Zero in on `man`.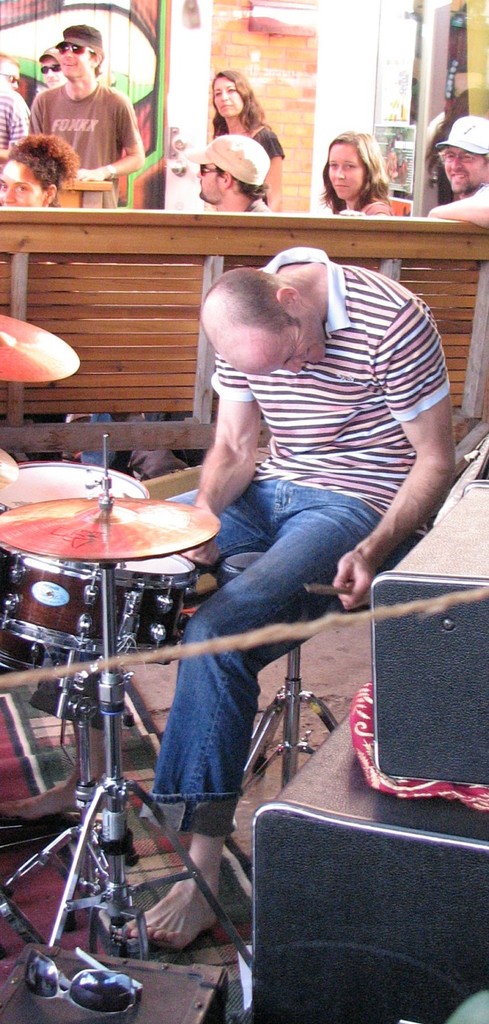
Zeroed in: 421, 109, 488, 233.
